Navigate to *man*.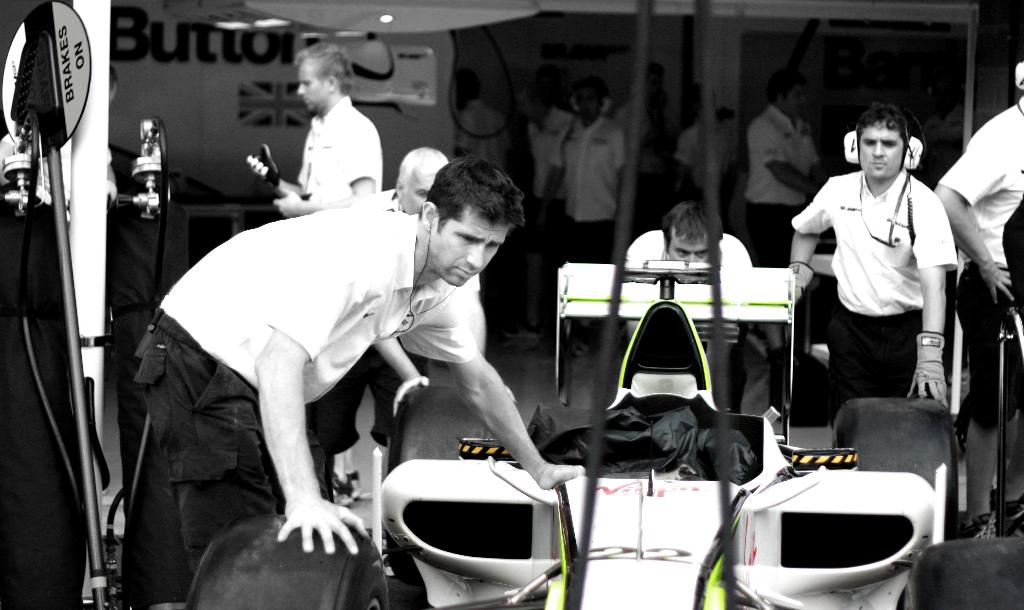
Navigation target: [929, 81, 1023, 540].
